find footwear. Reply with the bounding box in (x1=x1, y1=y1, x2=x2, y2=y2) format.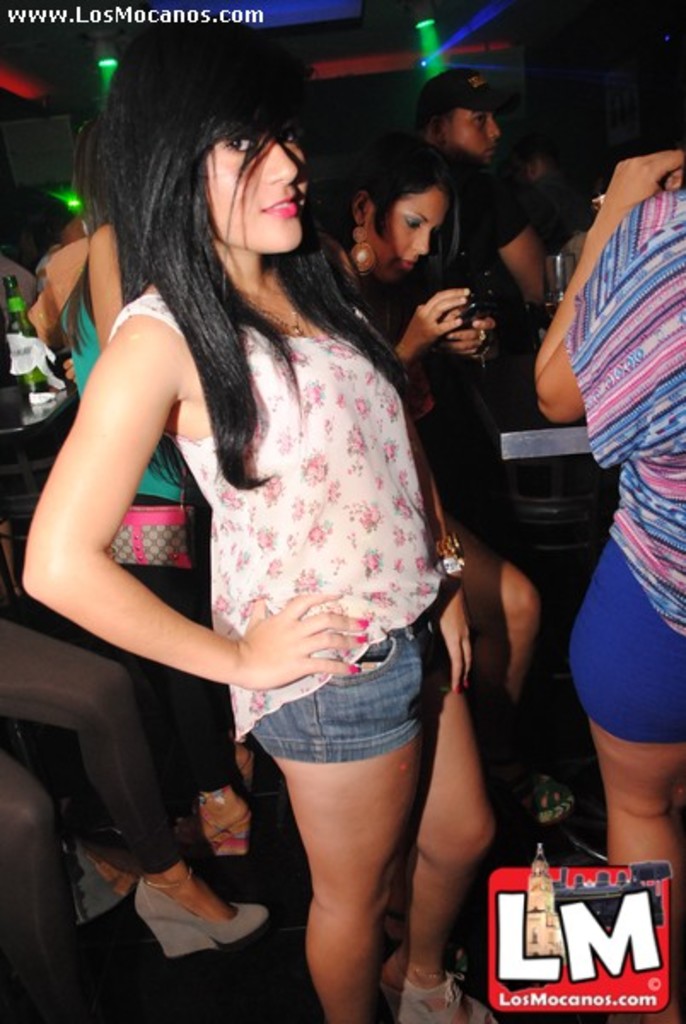
(x1=77, y1=821, x2=142, y2=901).
